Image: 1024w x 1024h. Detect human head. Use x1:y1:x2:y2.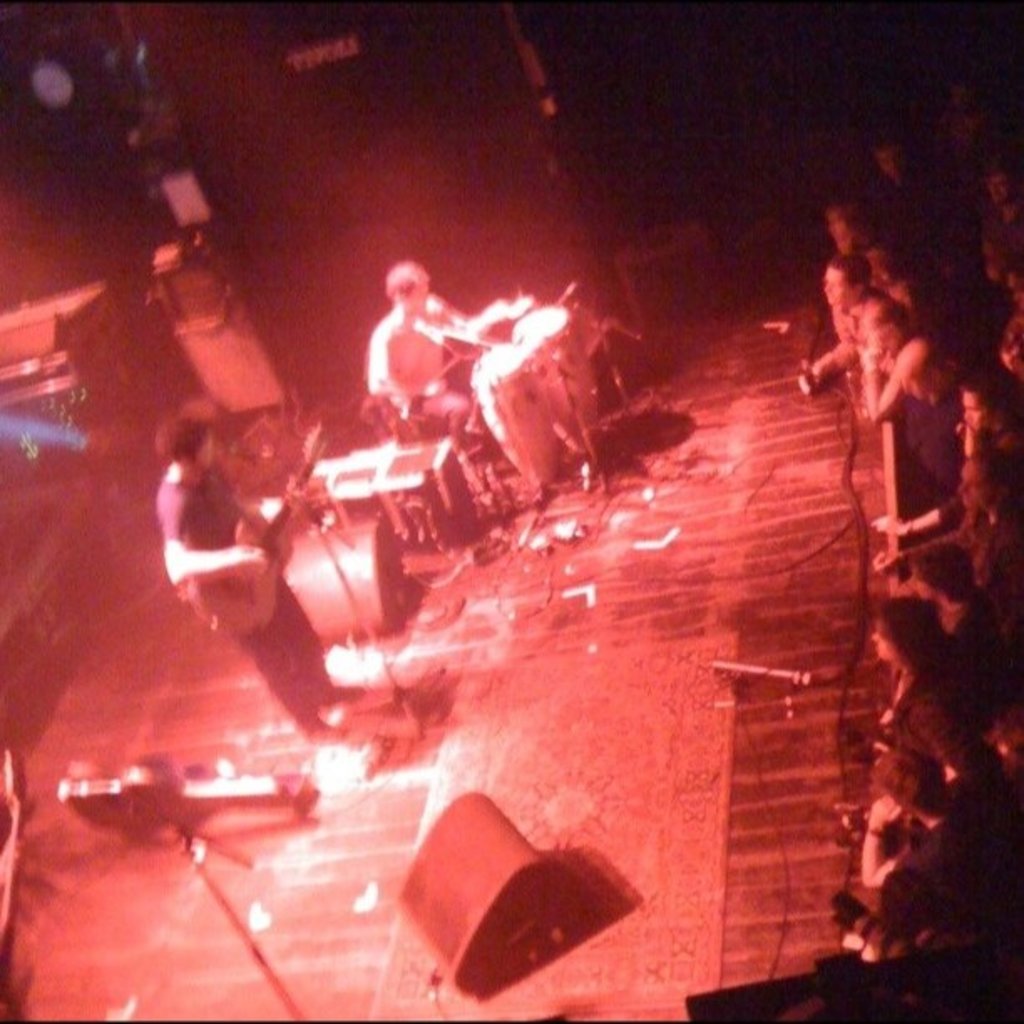
820:197:875:256.
